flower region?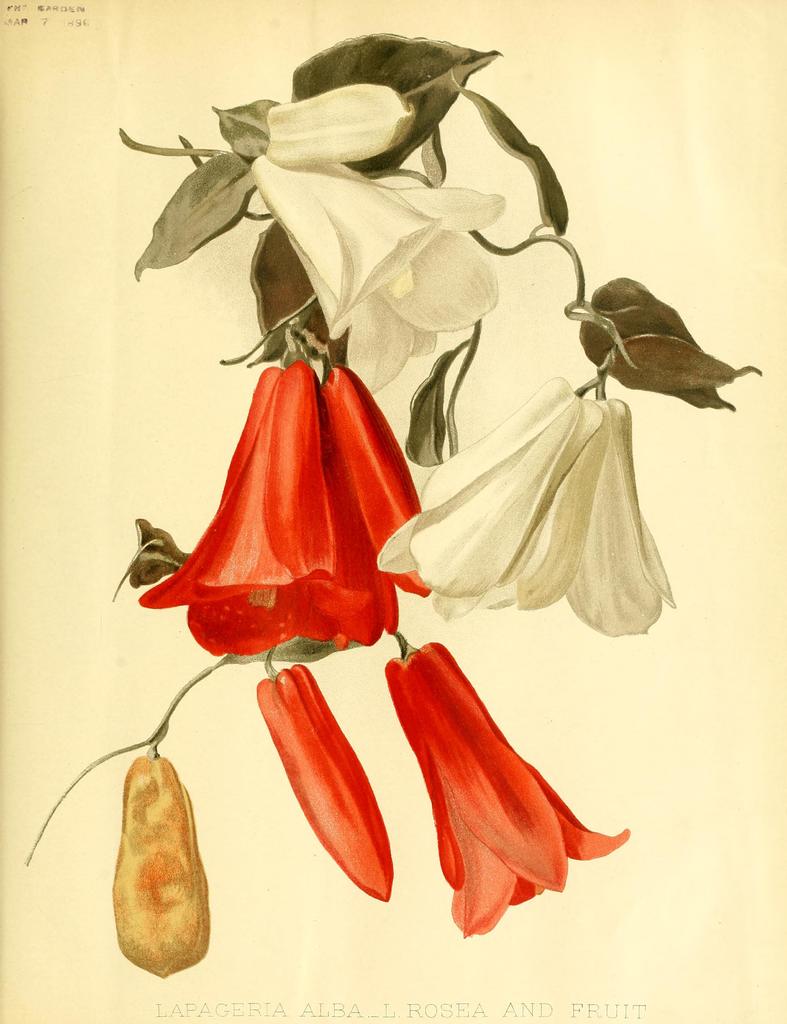
BBox(137, 356, 432, 652)
